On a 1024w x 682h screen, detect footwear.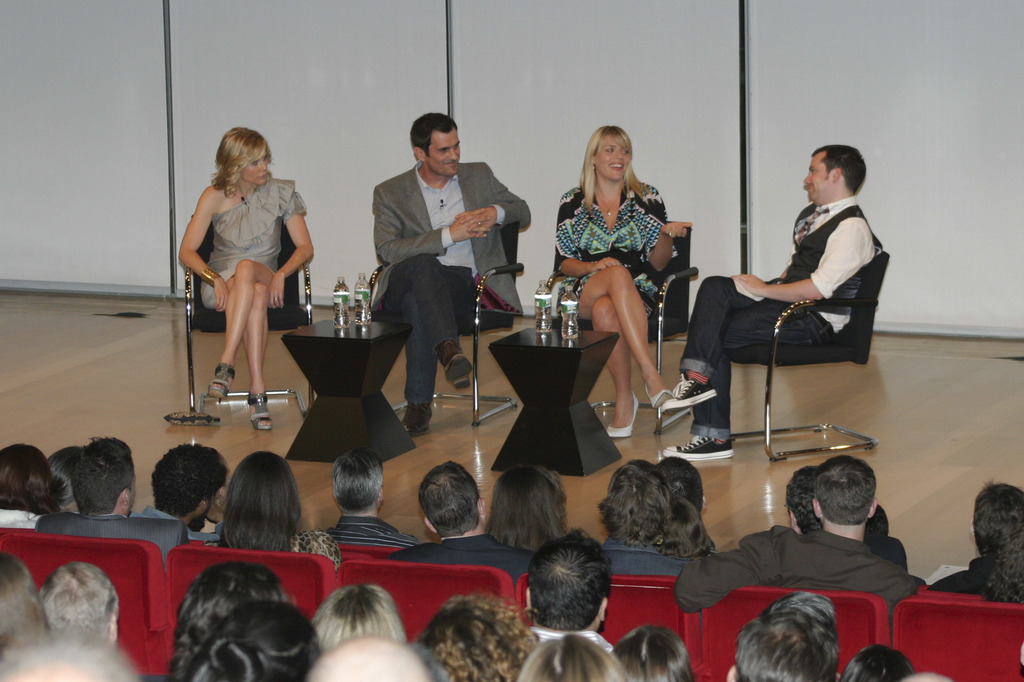
region(606, 392, 643, 436).
